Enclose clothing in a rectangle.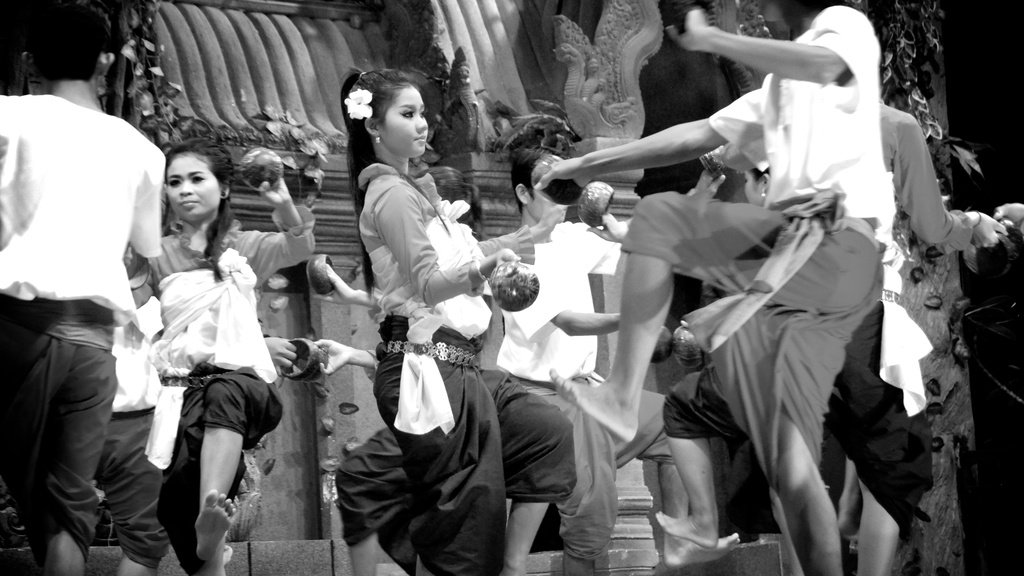
x1=360, y1=156, x2=496, y2=435.
